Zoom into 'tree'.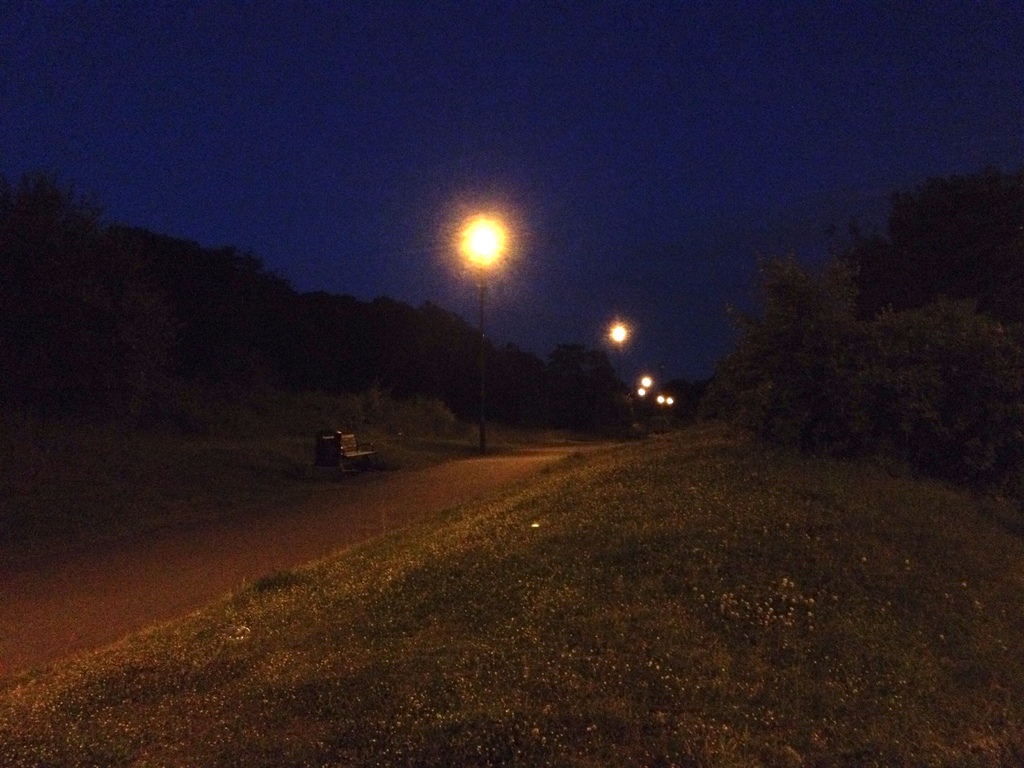
Zoom target: 83/214/301/394.
